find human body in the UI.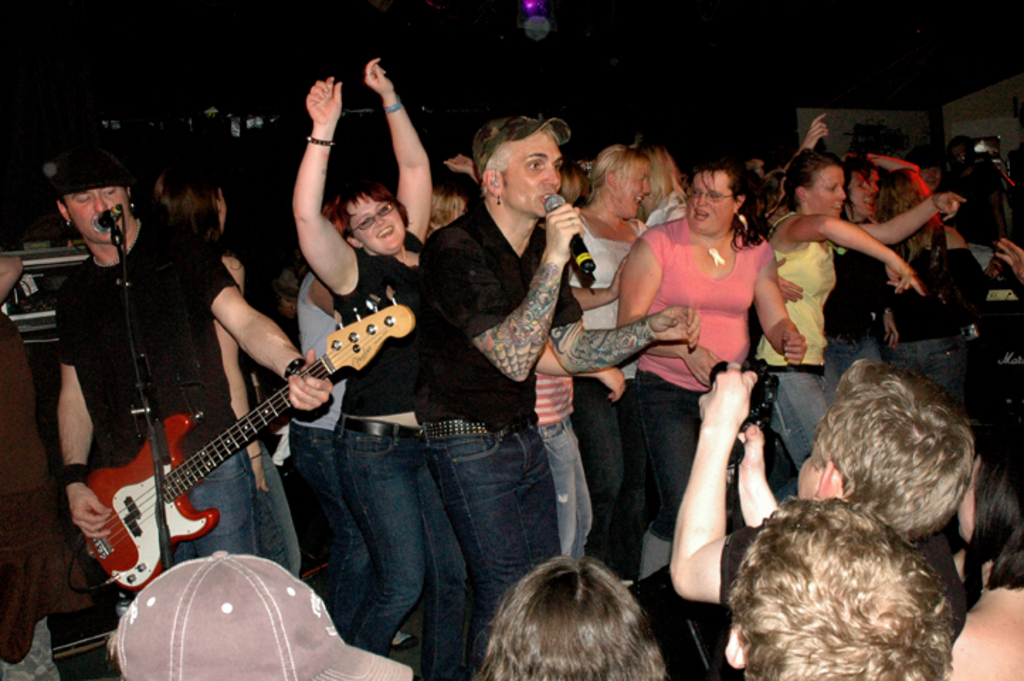
UI element at (0,305,92,661).
